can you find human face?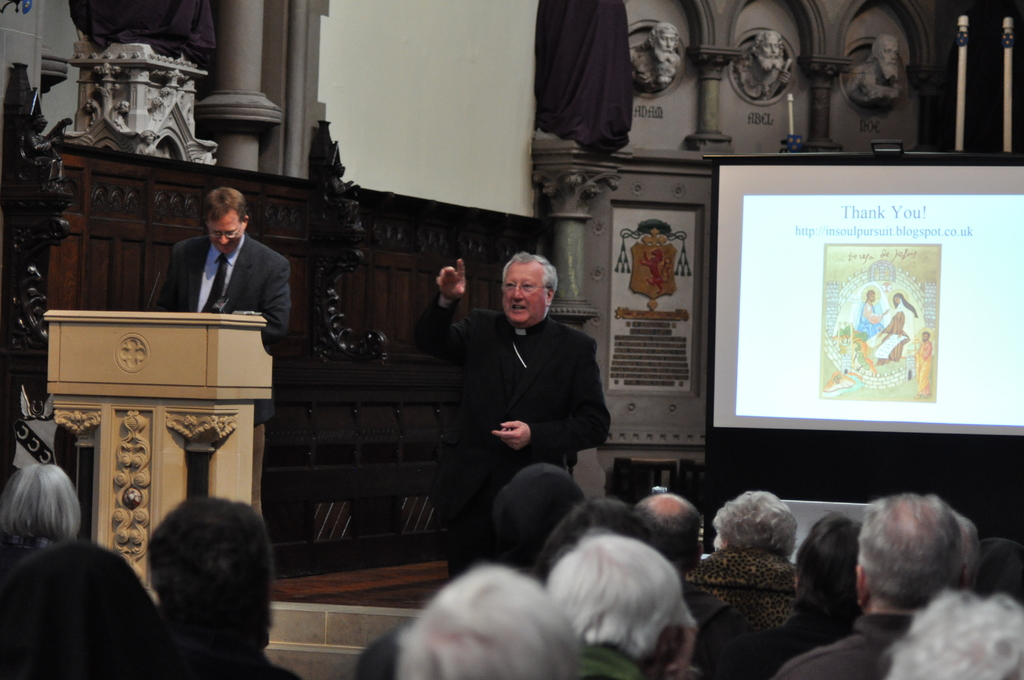
Yes, bounding box: (881, 36, 904, 72).
